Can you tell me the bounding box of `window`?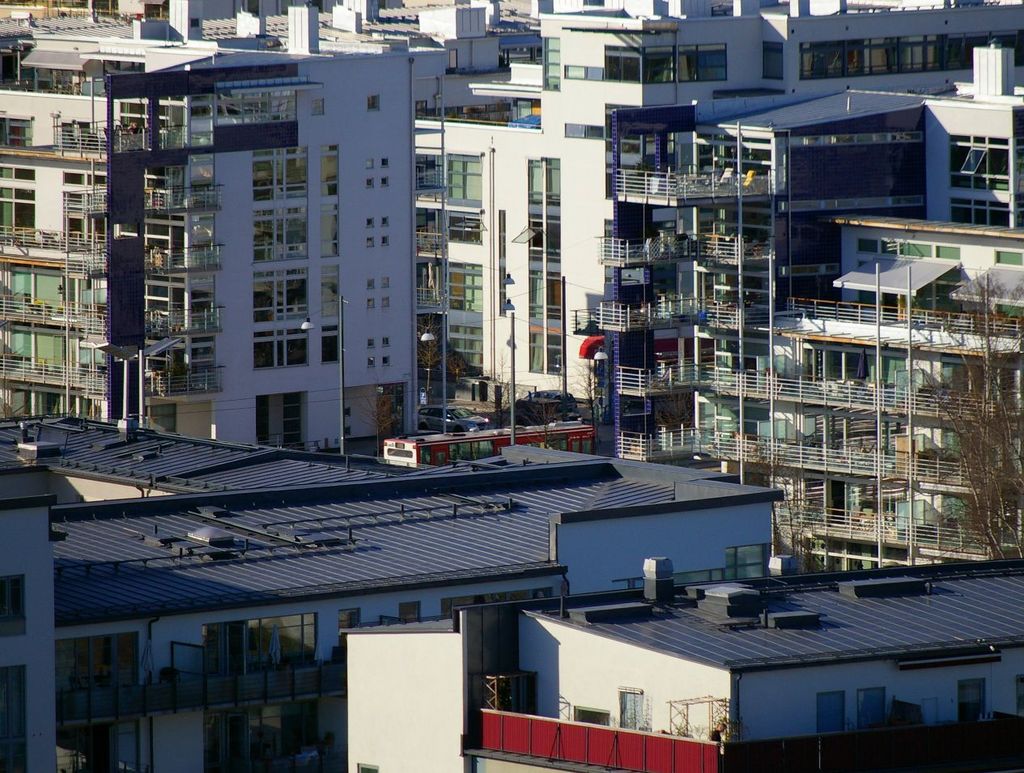
357 332 397 373.
